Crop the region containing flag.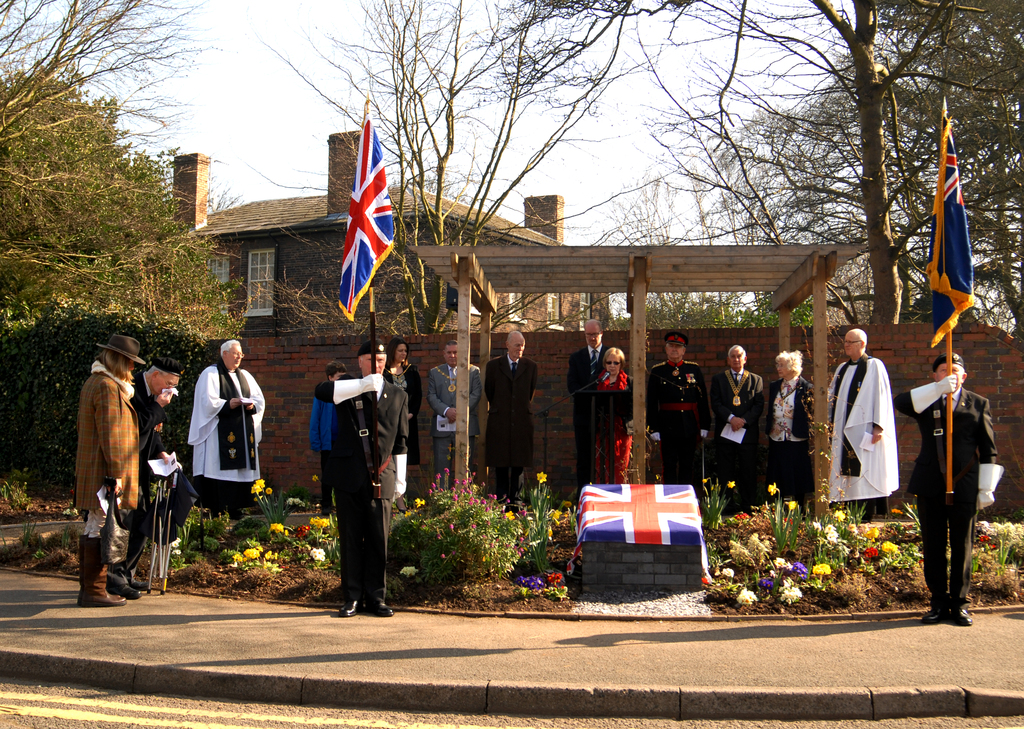
Crop region: select_region(928, 108, 974, 350).
